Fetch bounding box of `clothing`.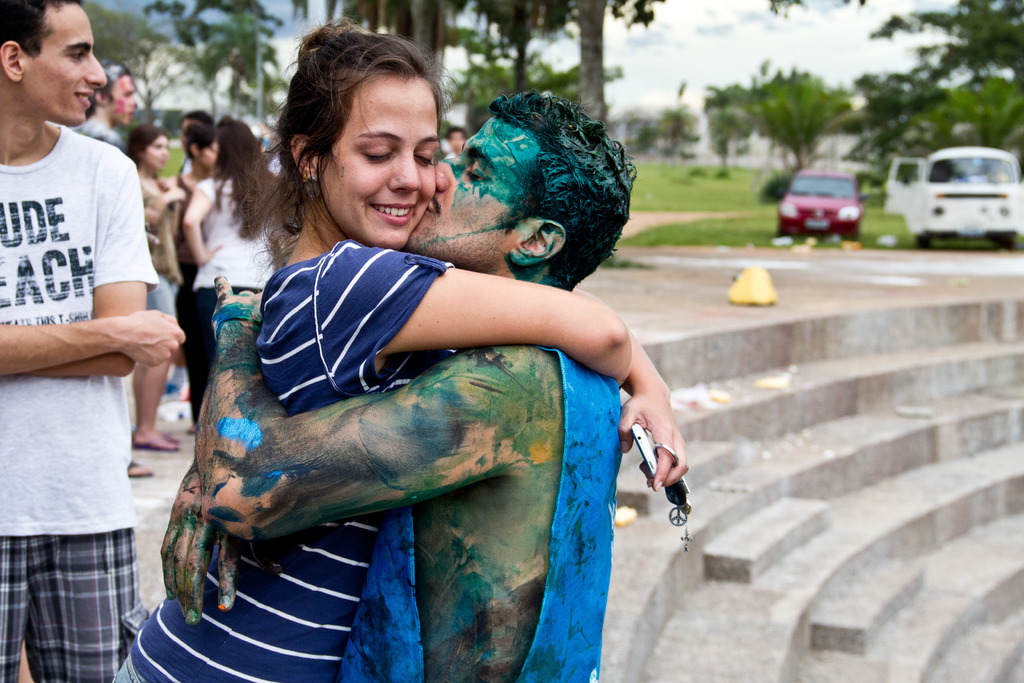
Bbox: 109 237 454 682.
